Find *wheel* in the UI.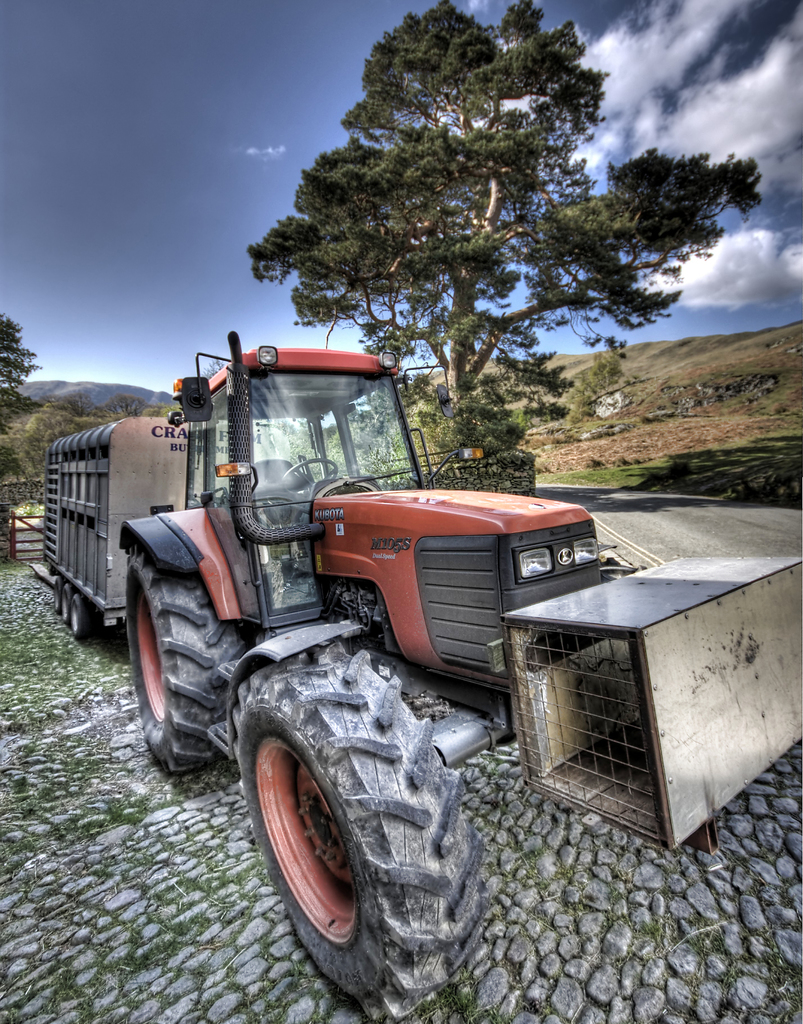
UI element at crop(54, 574, 82, 632).
